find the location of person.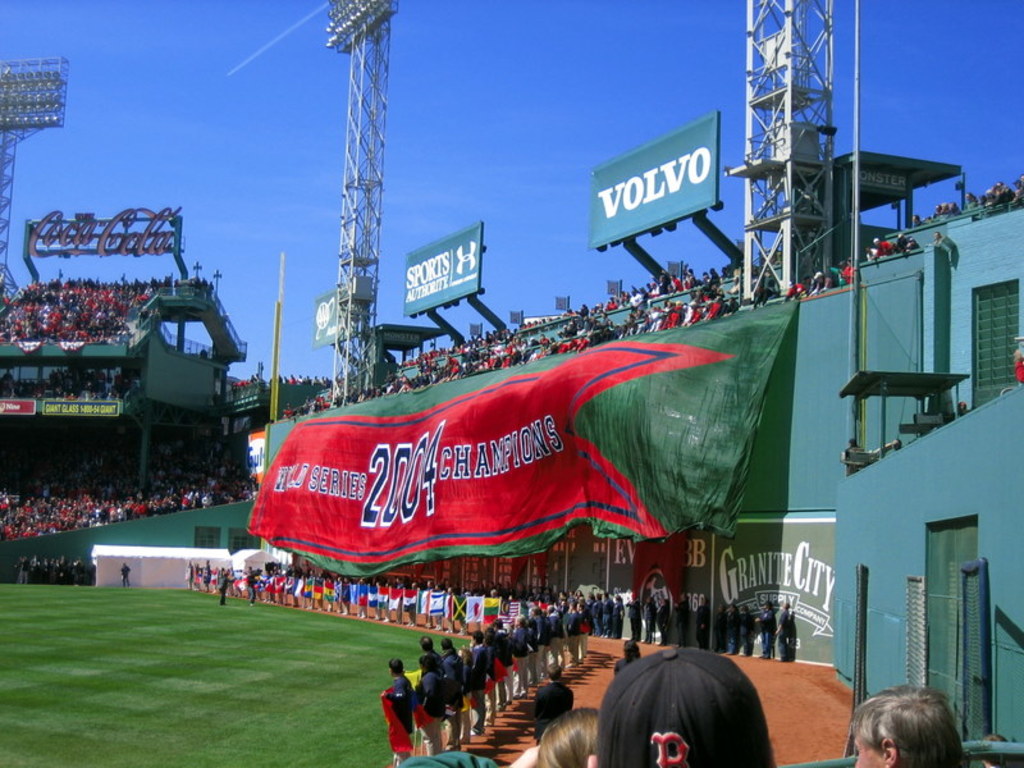
Location: (535,708,602,767).
